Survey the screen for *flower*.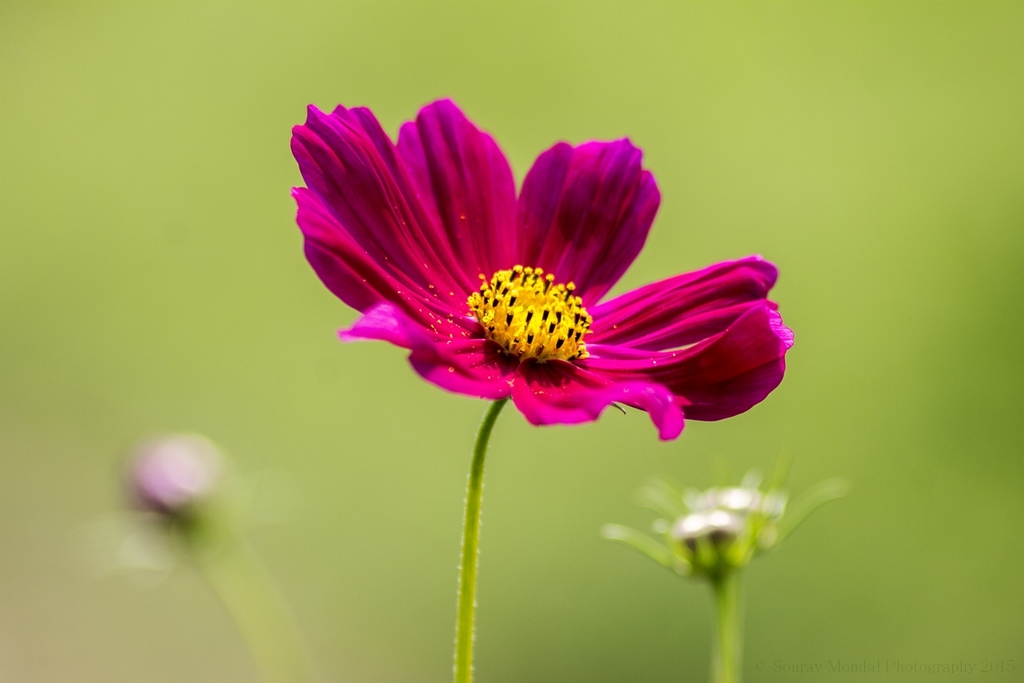
Survey found: [left=285, top=104, right=802, bottom=455].
